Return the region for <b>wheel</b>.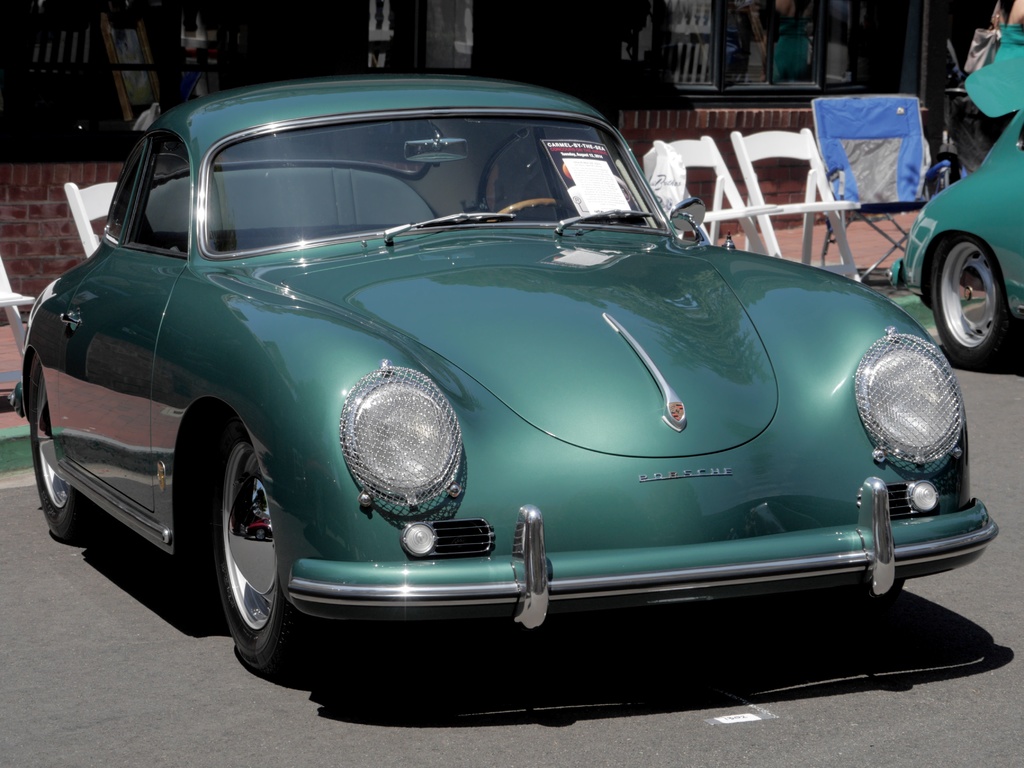
22,351,106,541.
